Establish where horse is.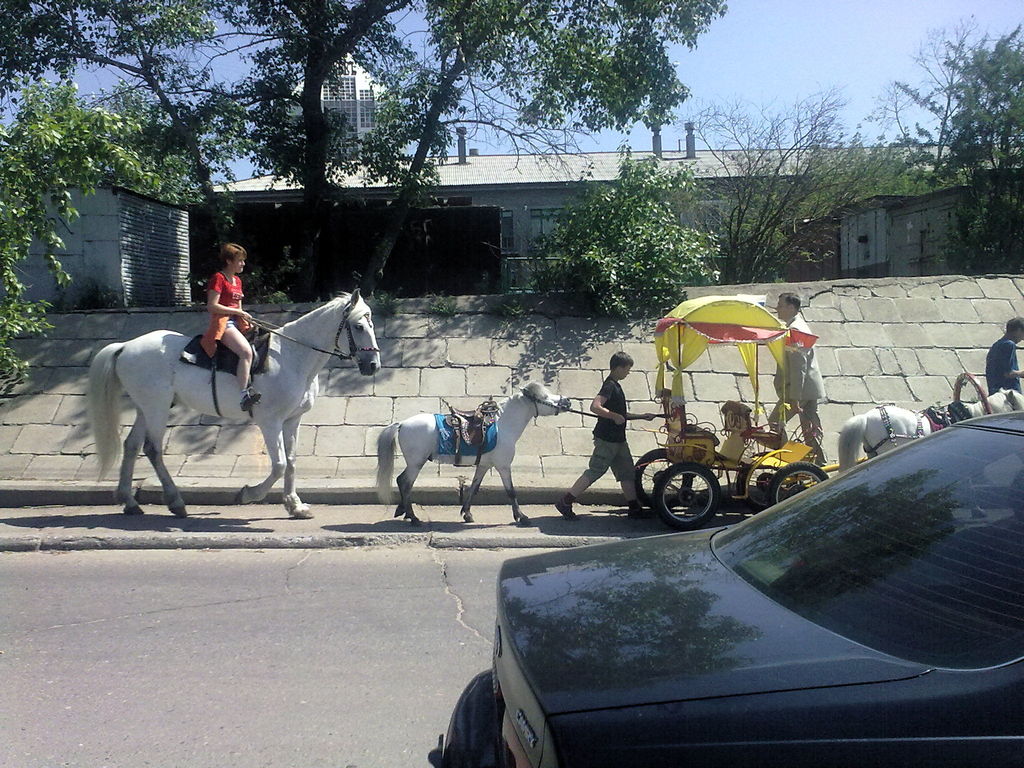
Established at {"left": 369, "top": 377, "right": 578, "bottom": 529}.
